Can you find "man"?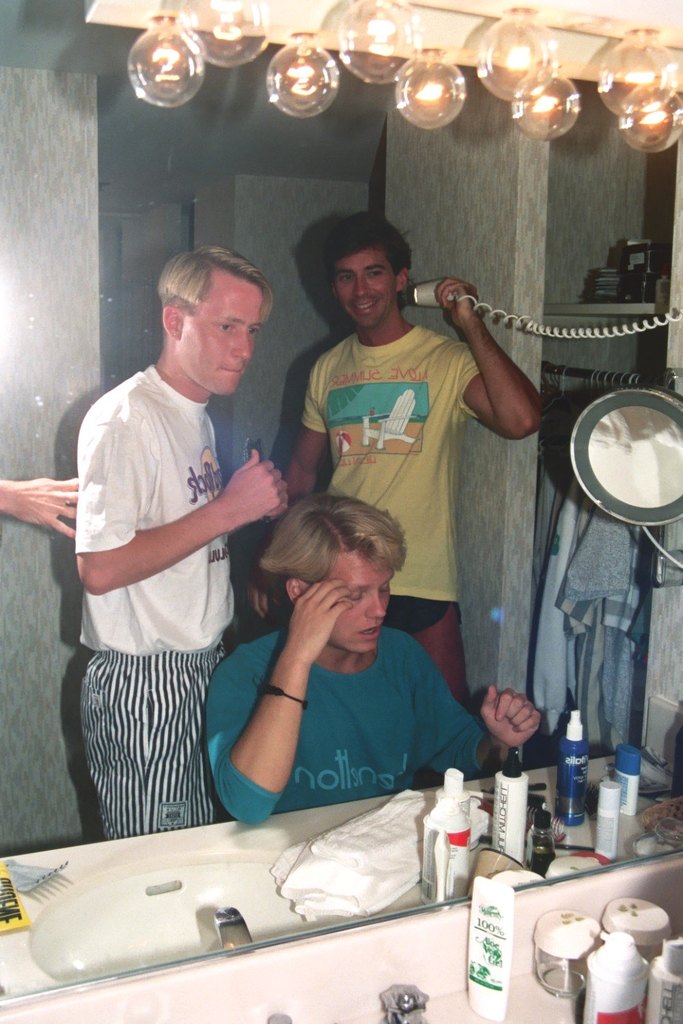
Yes, bounding box: box(206, 493, 543, 827).
